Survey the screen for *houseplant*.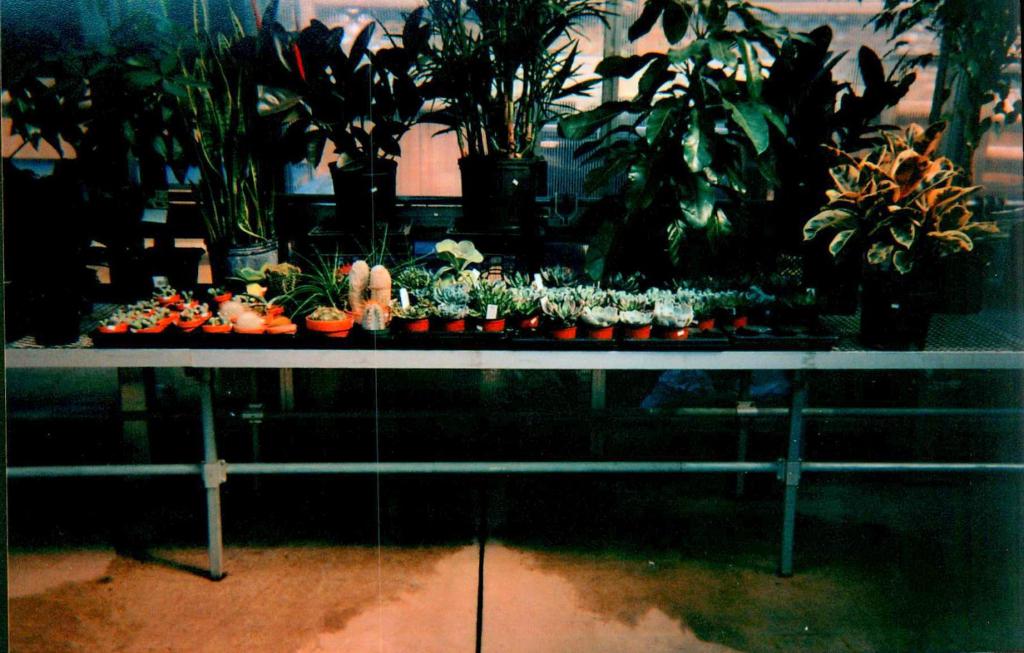
Survey found: left=411, top=258, right=437, bottom=338.
